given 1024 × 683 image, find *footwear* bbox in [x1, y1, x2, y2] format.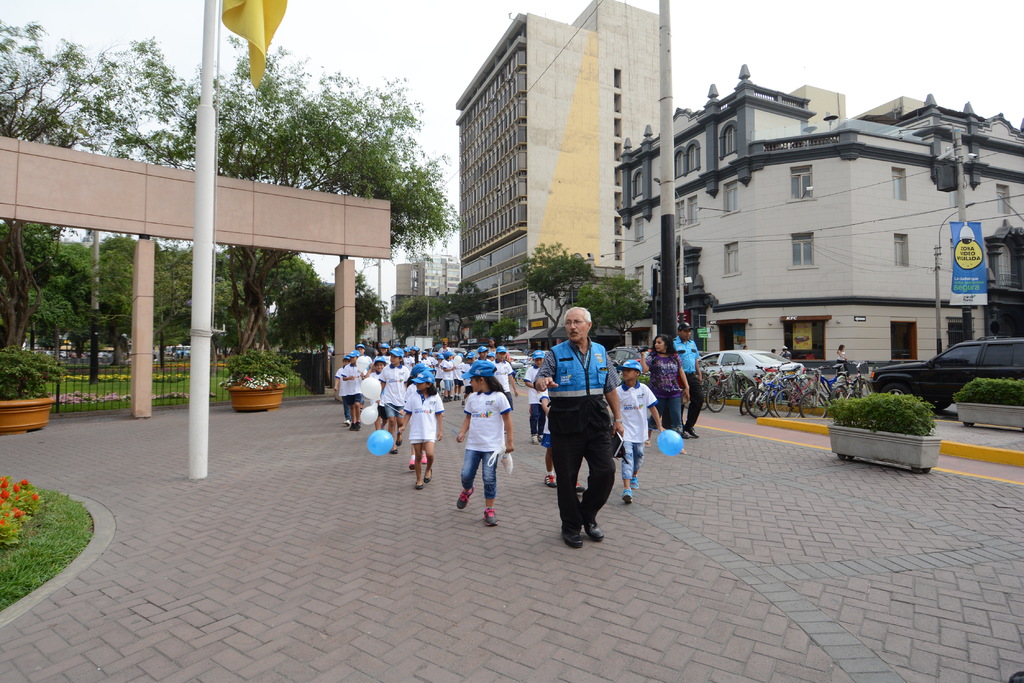
[536, 433, 544, 442].
